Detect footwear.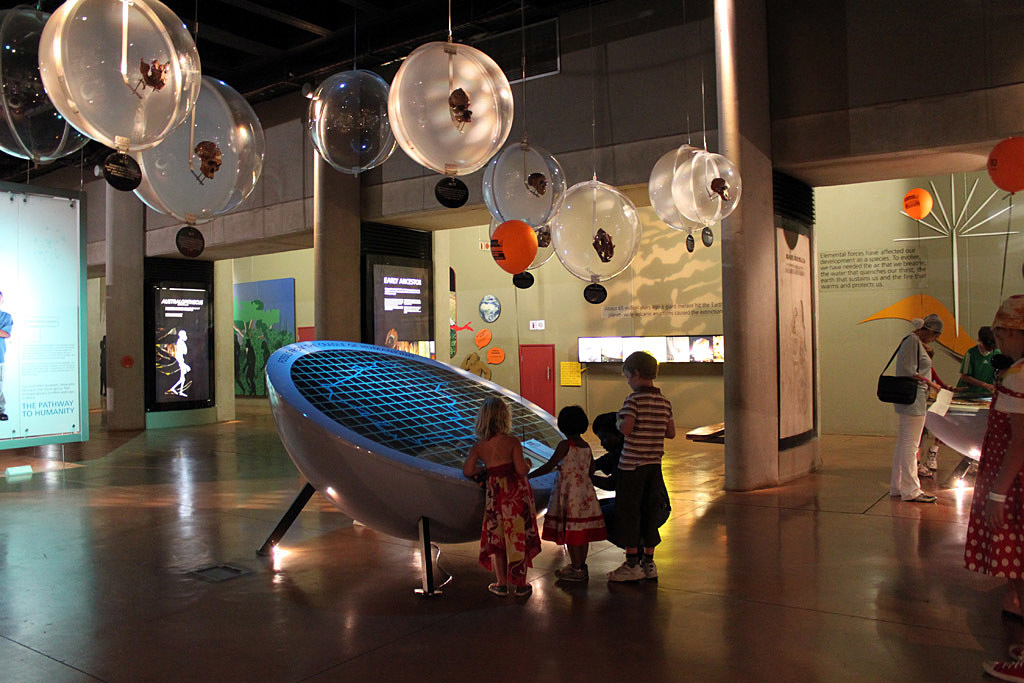
Detected at detection(641, 562, 658, 580).
